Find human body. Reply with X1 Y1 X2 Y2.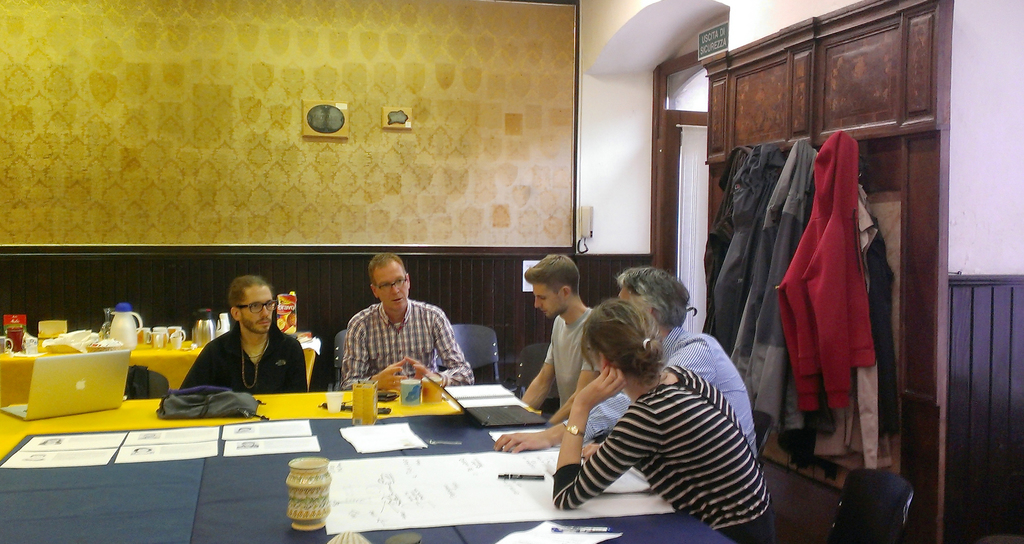
179 277 314 406.
